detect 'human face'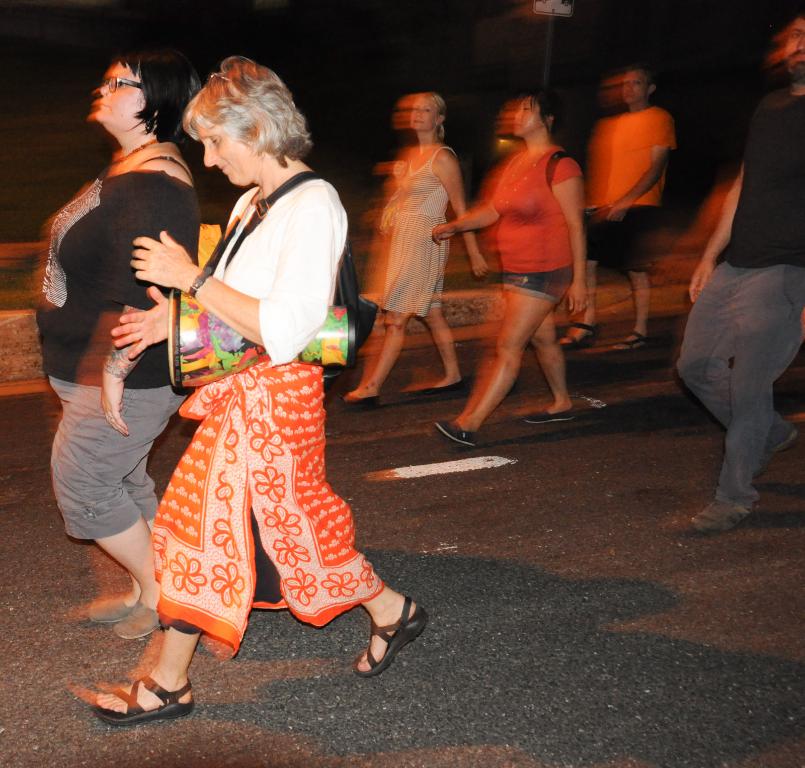
[x1=615, y1=73, x2=641, y2=100]
